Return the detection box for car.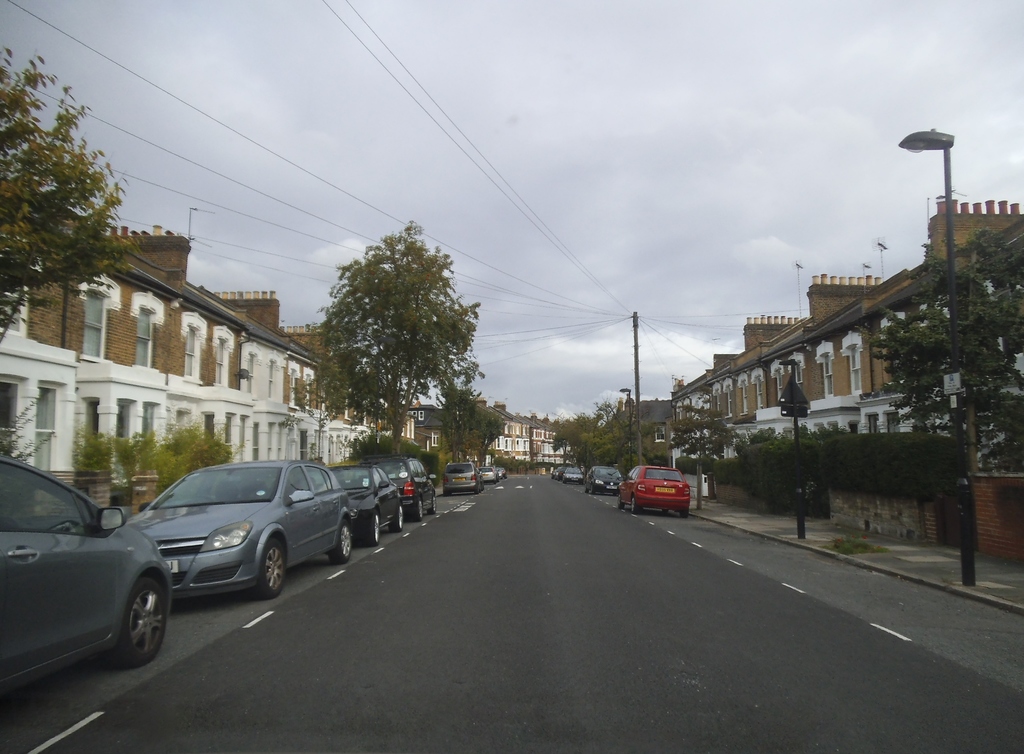
[0, 447, 181, 700].
